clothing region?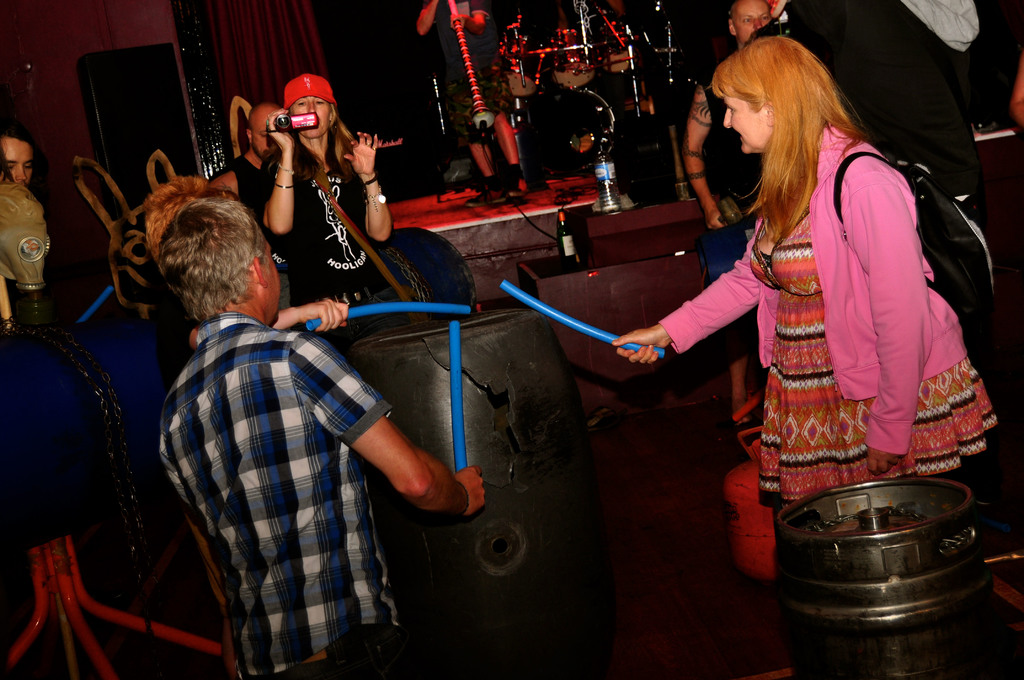
x1=246 y1=130 x2=420 y2=328
